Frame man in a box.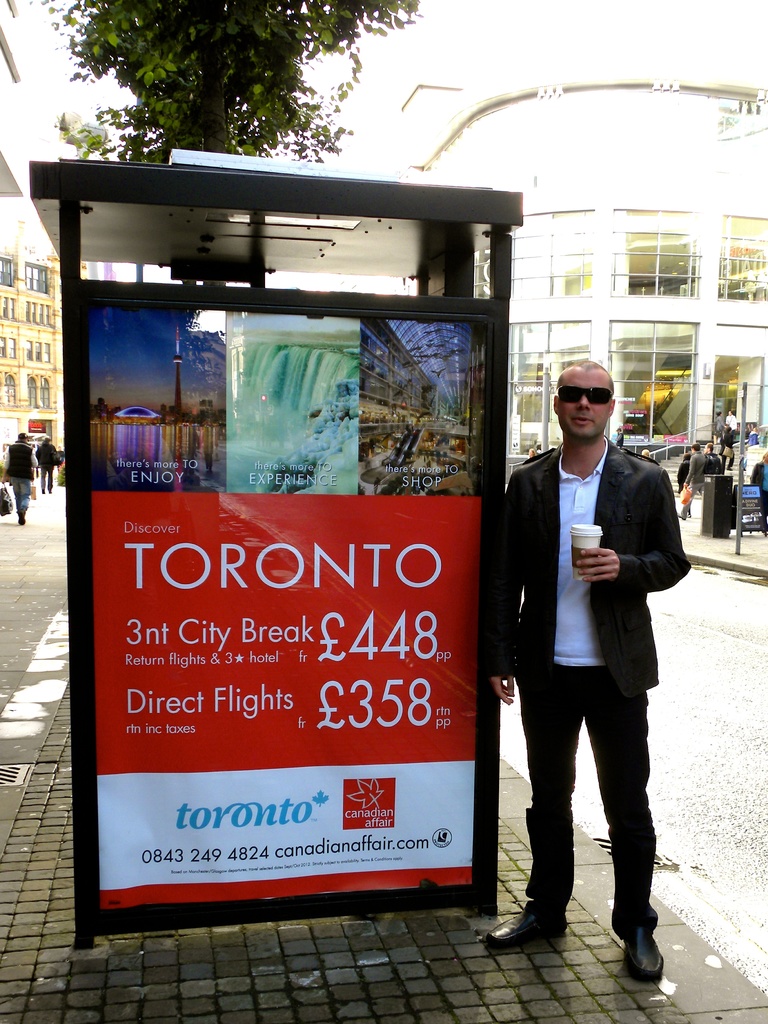
(3, 426, 33, 522).
